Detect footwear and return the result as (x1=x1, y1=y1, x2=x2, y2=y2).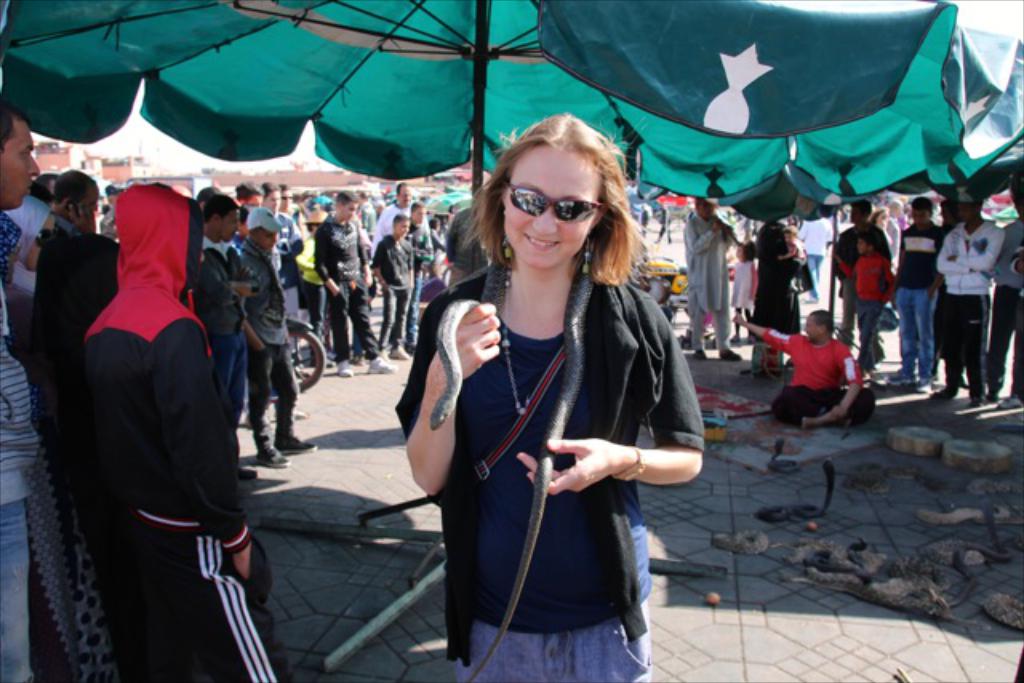
(x1=280, y1=429, x2=310, y2=456).
